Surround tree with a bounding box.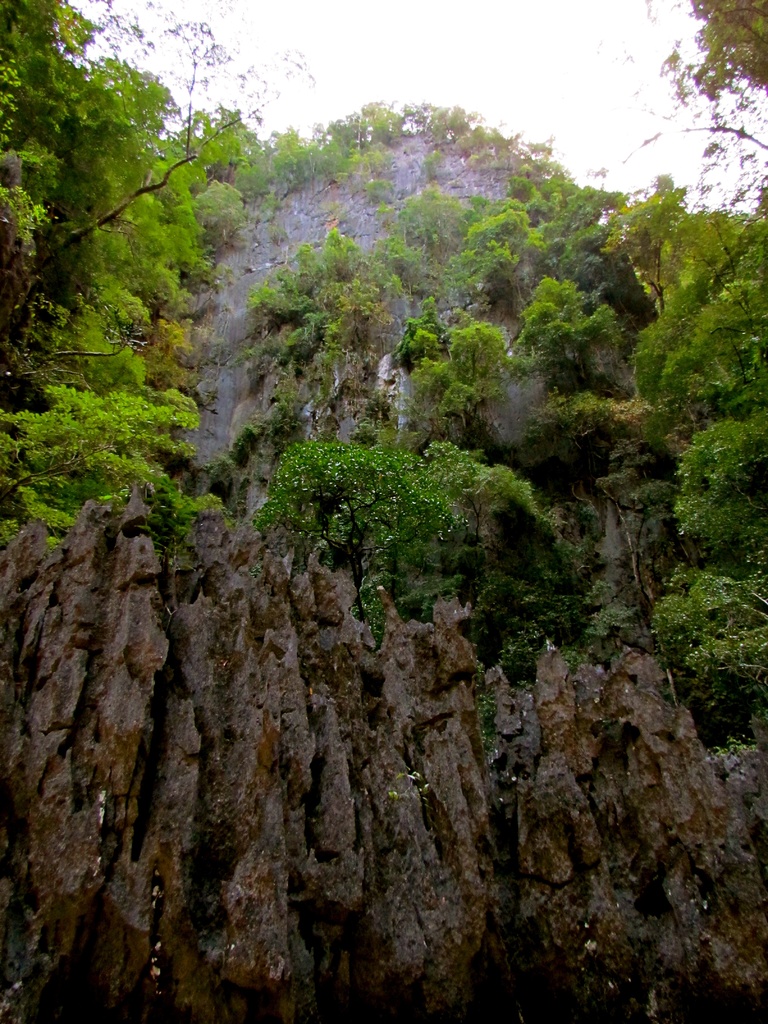
bbox=[381, 173, 533, 330].
